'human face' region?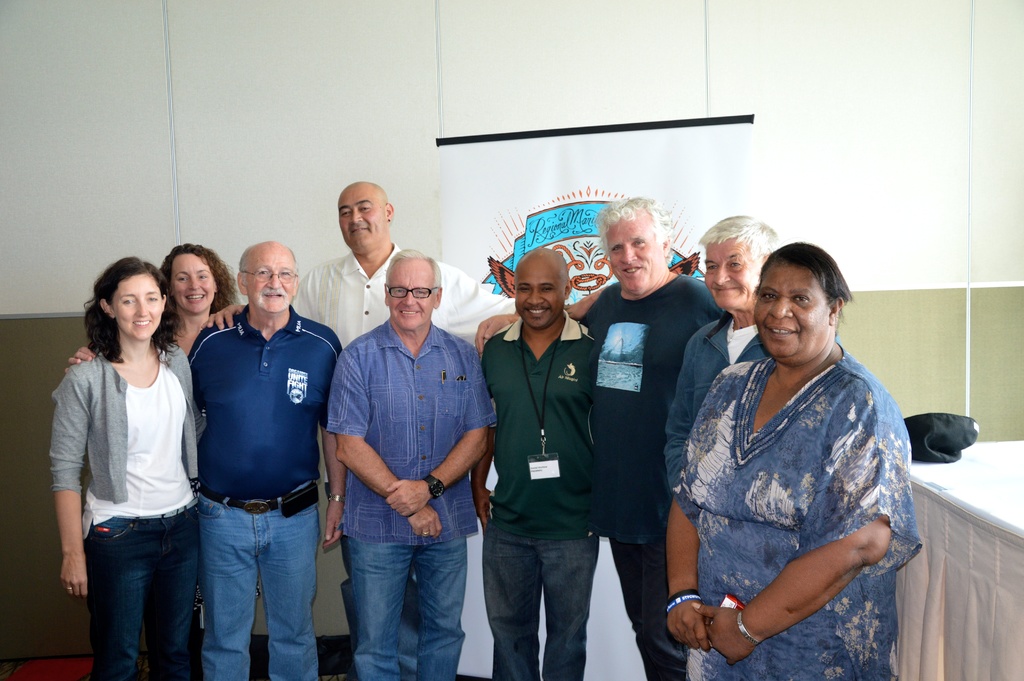
(115, 270, 164, 342)
